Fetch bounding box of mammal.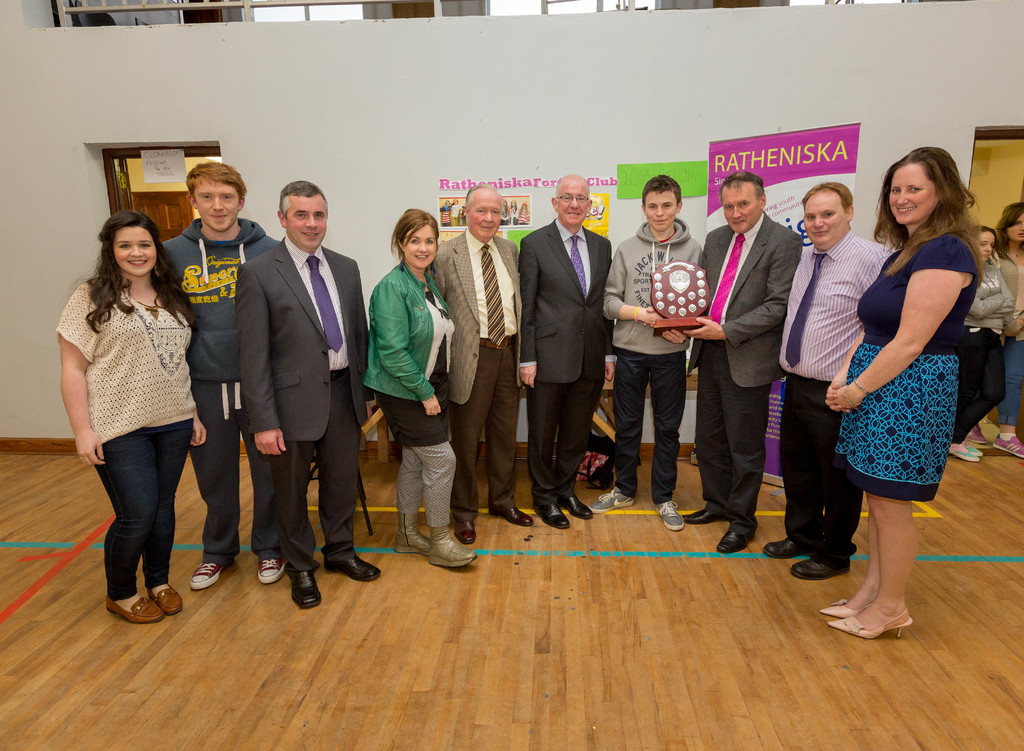
Bbox: region(586, 170, 703, 520).
